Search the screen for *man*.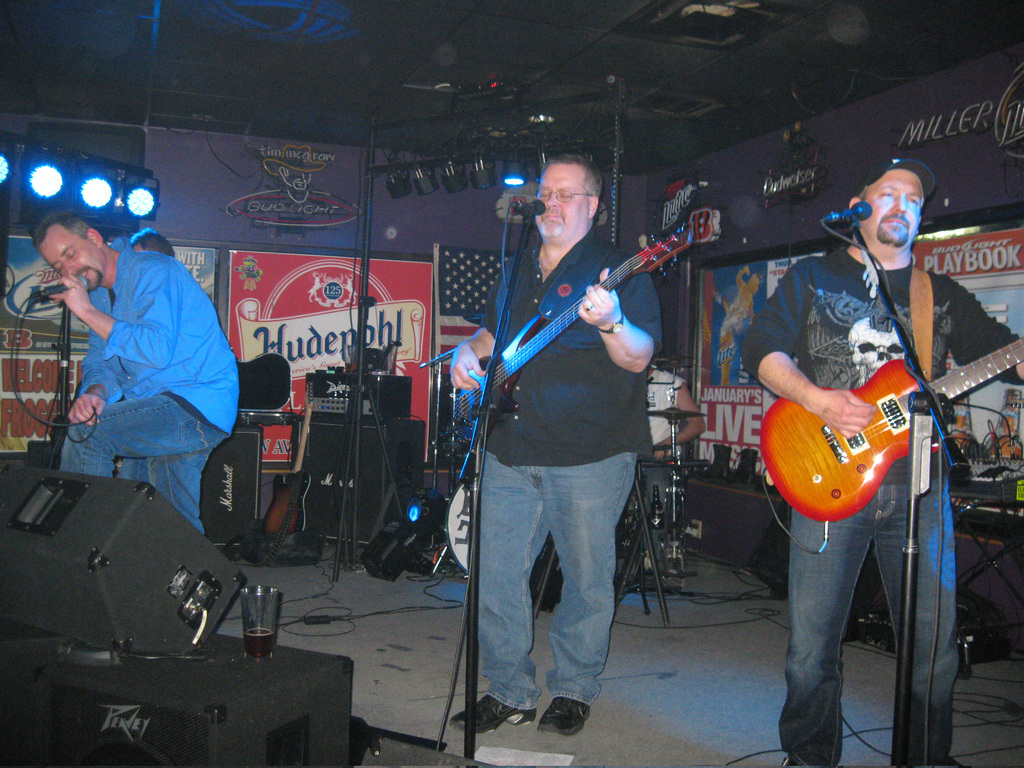
Found at pyautogui.locateOnScreen(36, 205, 245, 546).
